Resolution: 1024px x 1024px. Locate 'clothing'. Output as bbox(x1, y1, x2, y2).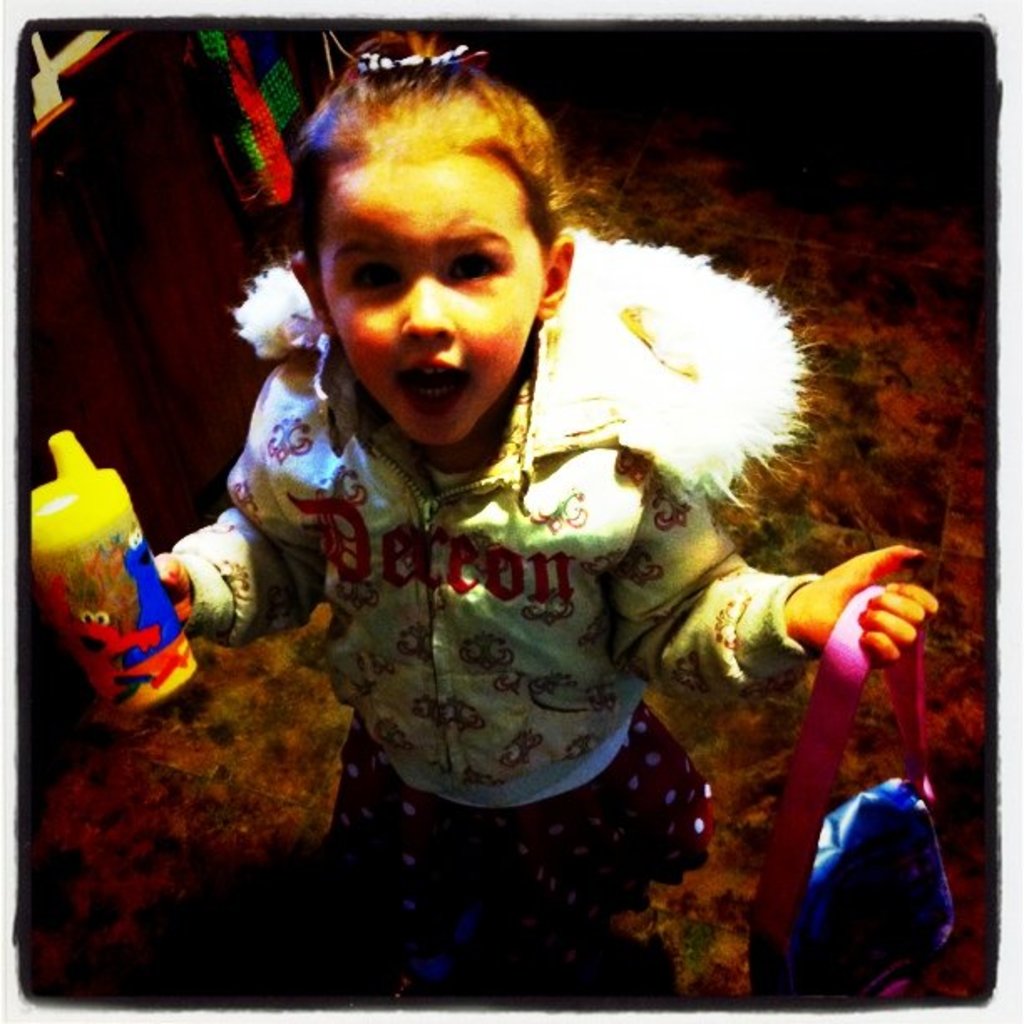
bbox(186, 233, 770, 878).
